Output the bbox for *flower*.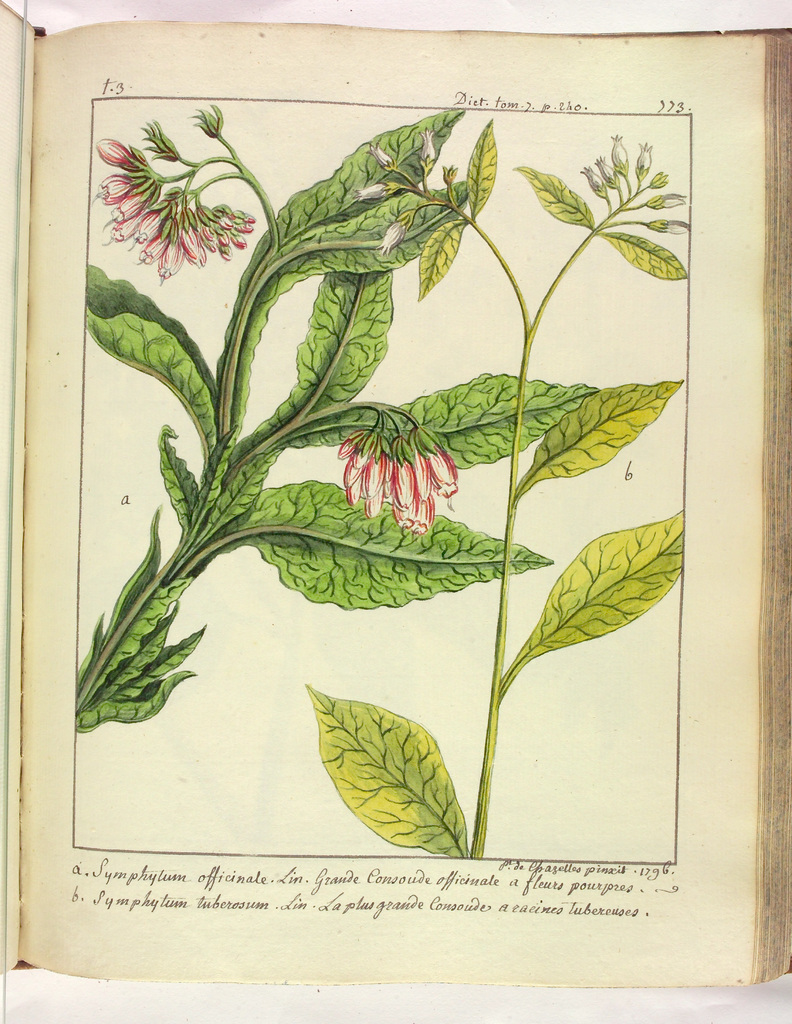
93 135 134 170.
